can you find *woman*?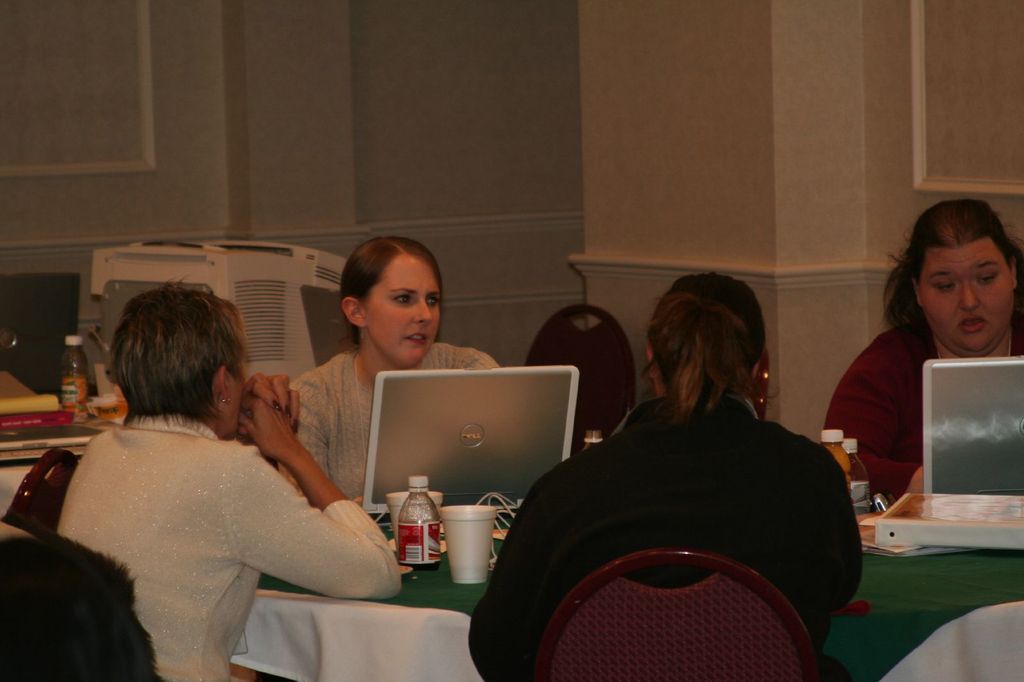
Yes, bounding box: select_region(830, 200, 1018, 537).
